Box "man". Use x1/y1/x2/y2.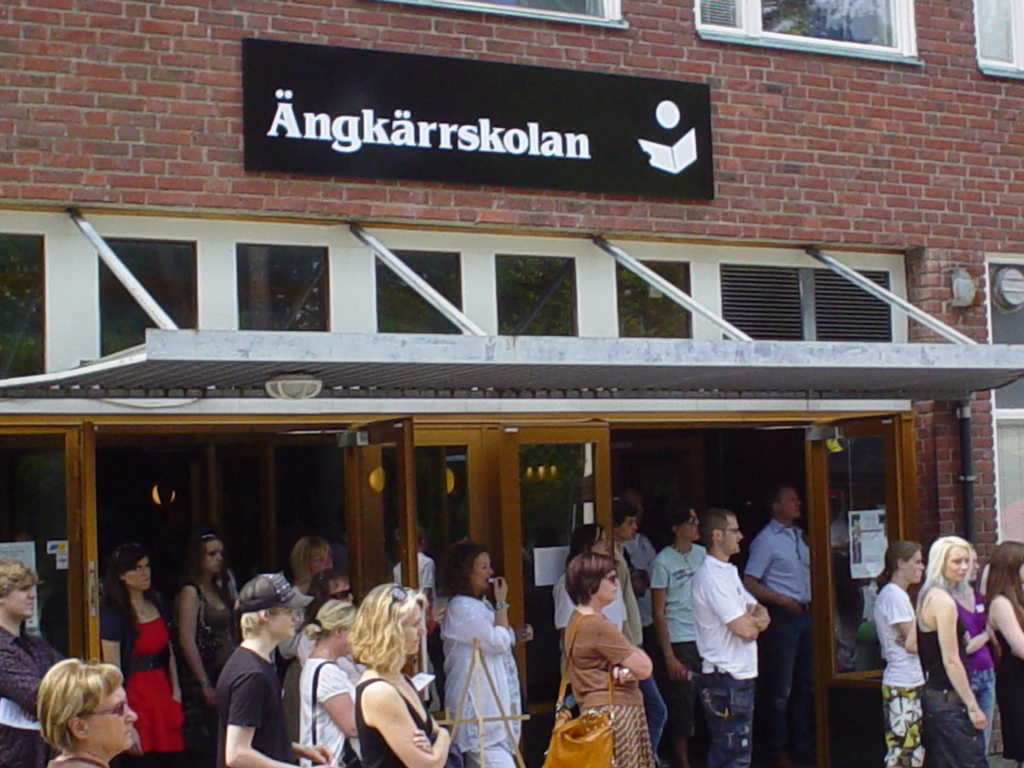
691/508/771/767.
